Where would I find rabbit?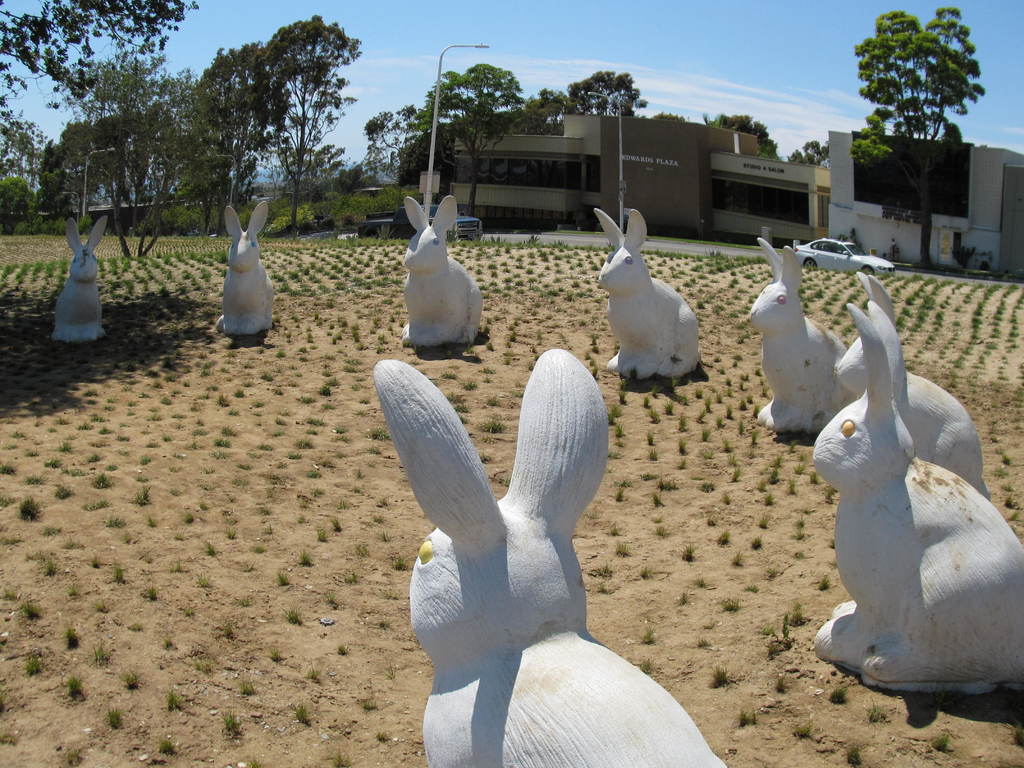
At (747,236,860,436).
